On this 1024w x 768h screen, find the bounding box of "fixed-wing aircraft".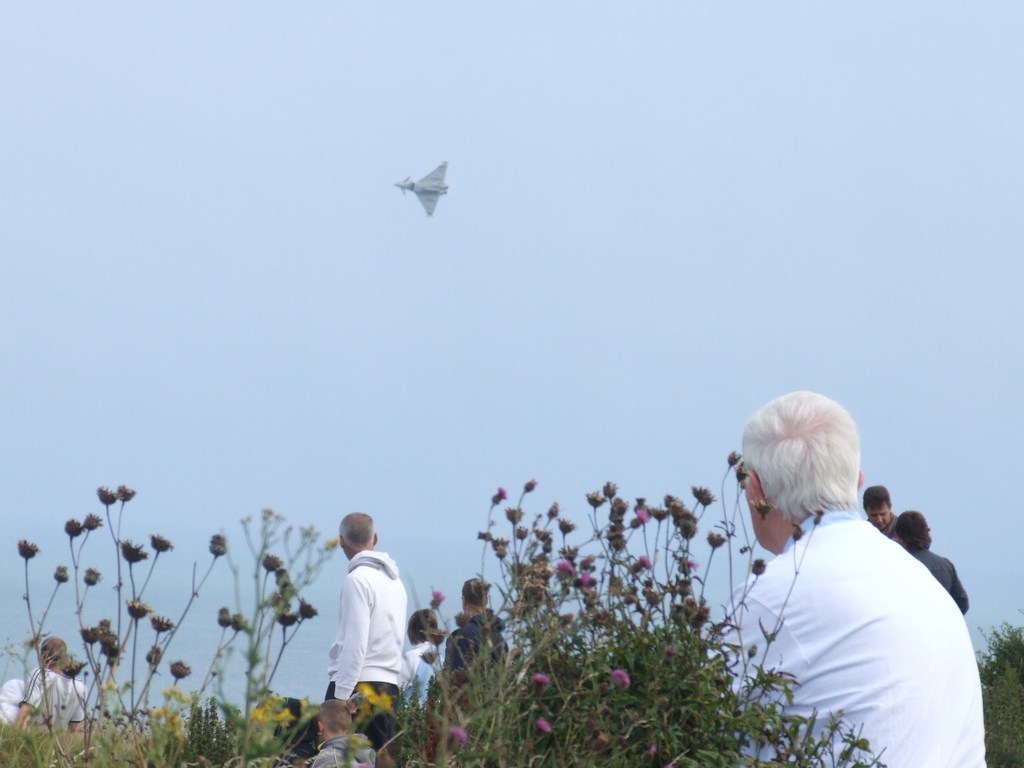
Bounding box: 387, 156, 455, 219.
